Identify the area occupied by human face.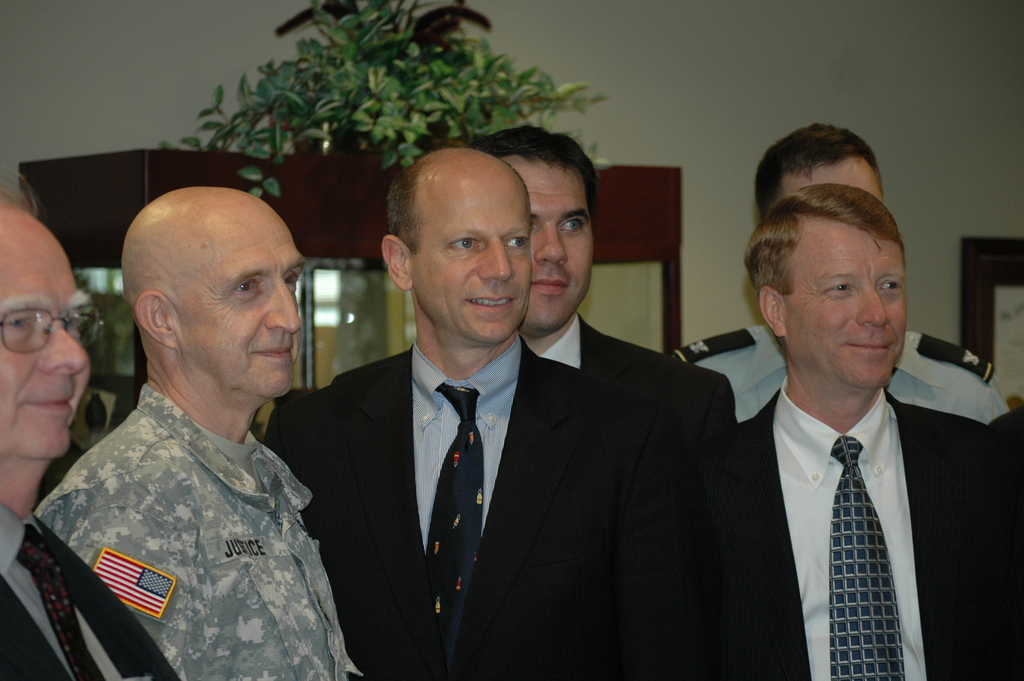
Area: (x1=500, y1=151, x2=600, y2=335).
